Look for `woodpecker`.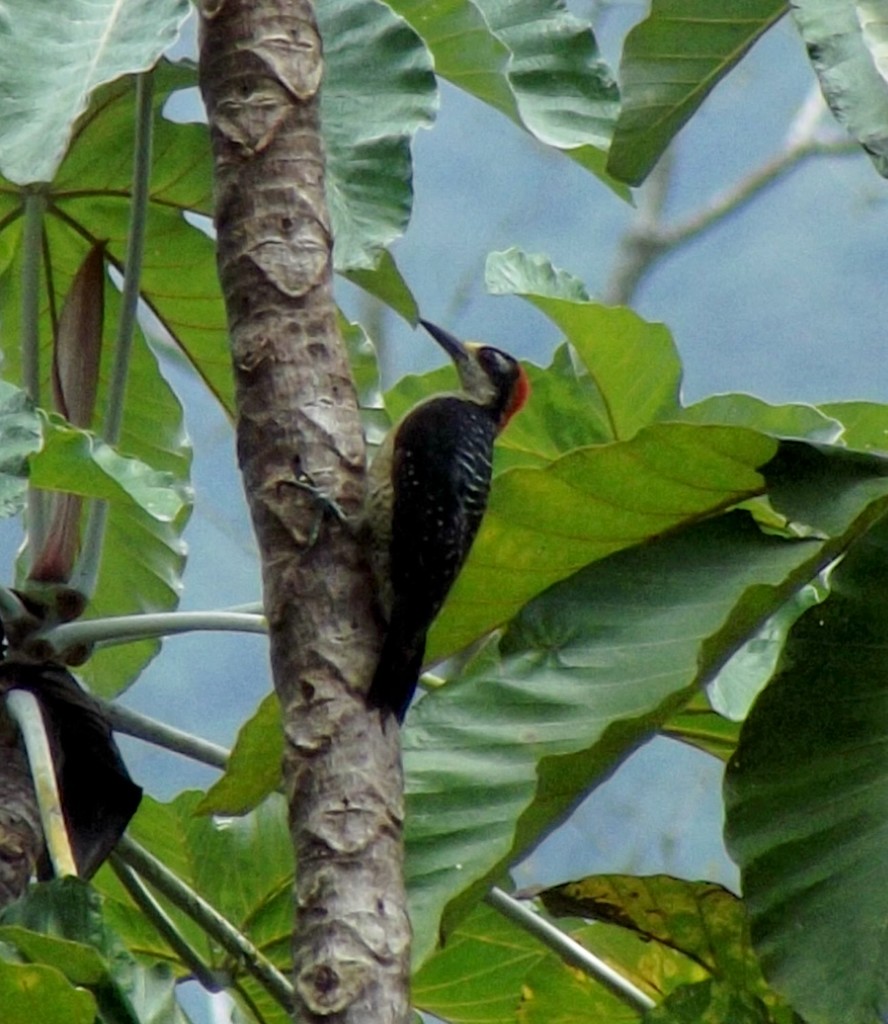
Found: [279, 302, 547, 721].
